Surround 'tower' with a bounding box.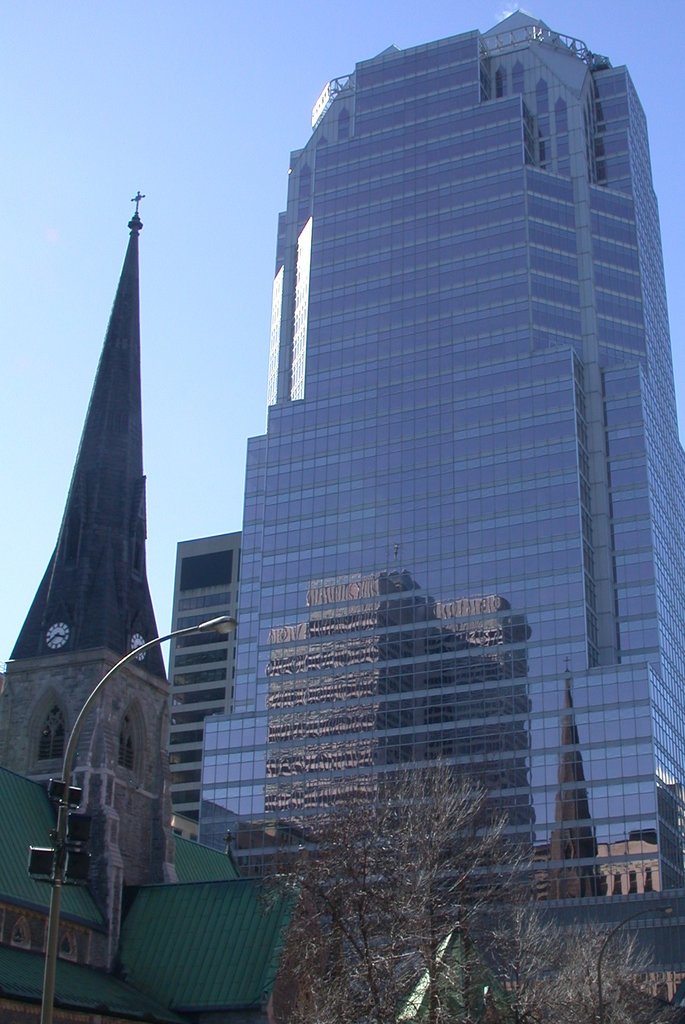
261, 535, 550, 858.
